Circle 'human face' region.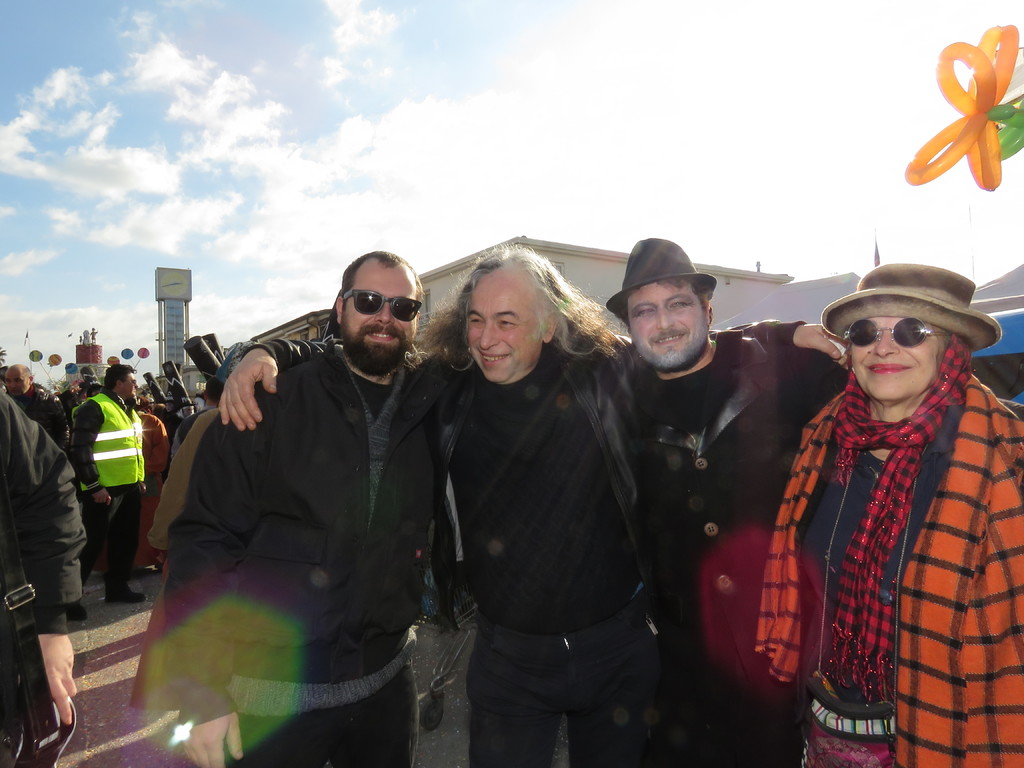
Region: <region>848, 317, 945, 400</region>.
